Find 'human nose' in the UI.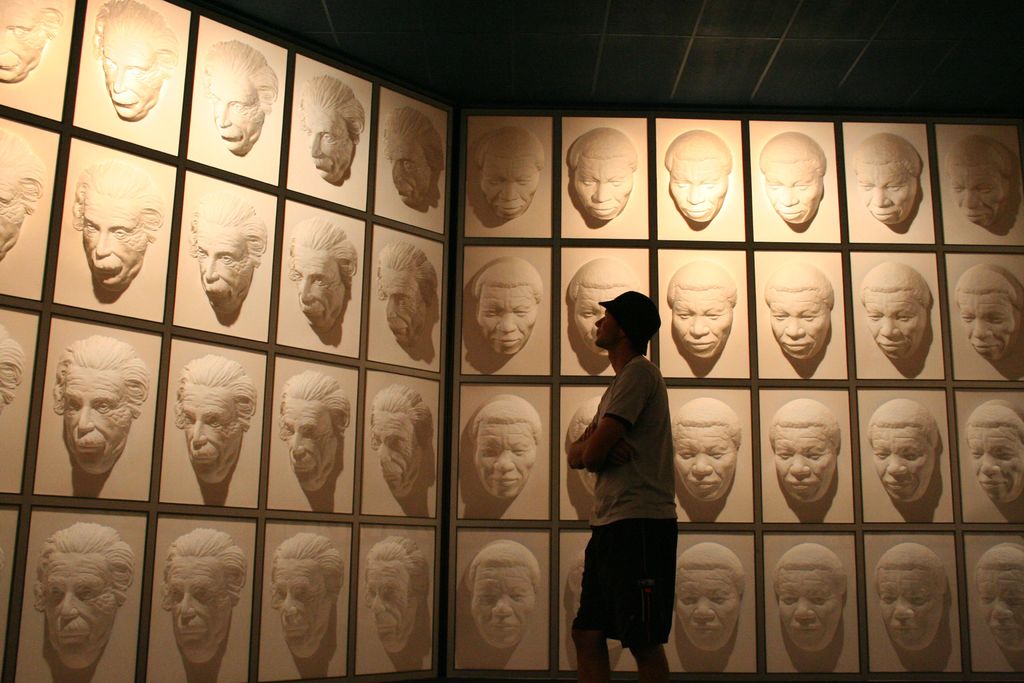
UI element at region(594, 318, 604, 330).
